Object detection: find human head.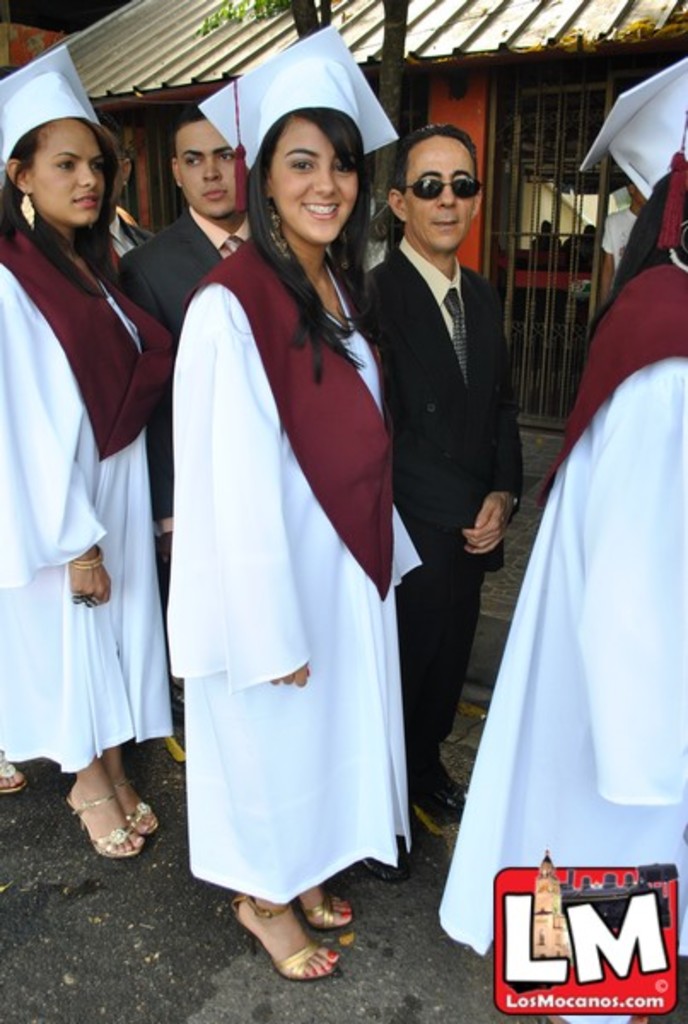
<box>618,176,645,207</box>.
